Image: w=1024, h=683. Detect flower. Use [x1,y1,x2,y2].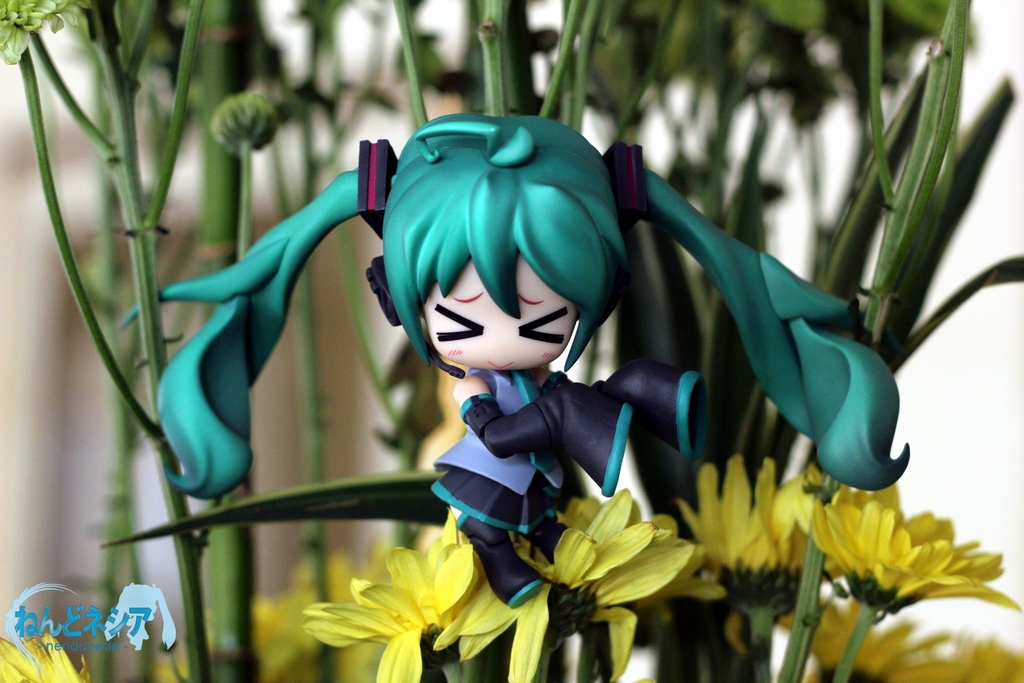
[684,462,833,611].
